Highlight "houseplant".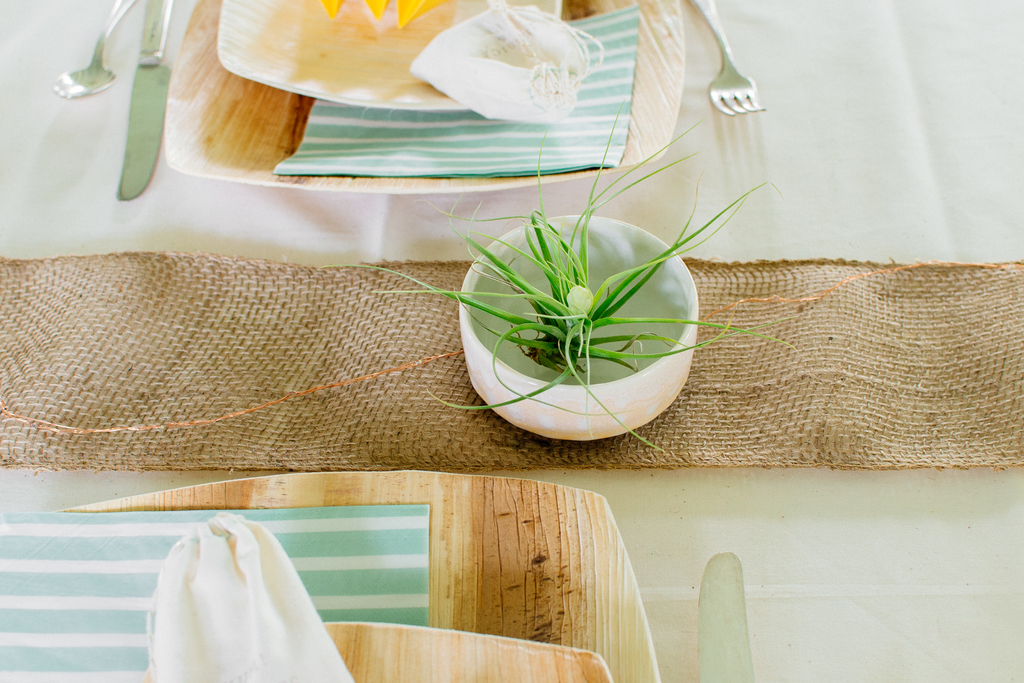
Highlighted region: select_region(334, 101, 794, 459).
